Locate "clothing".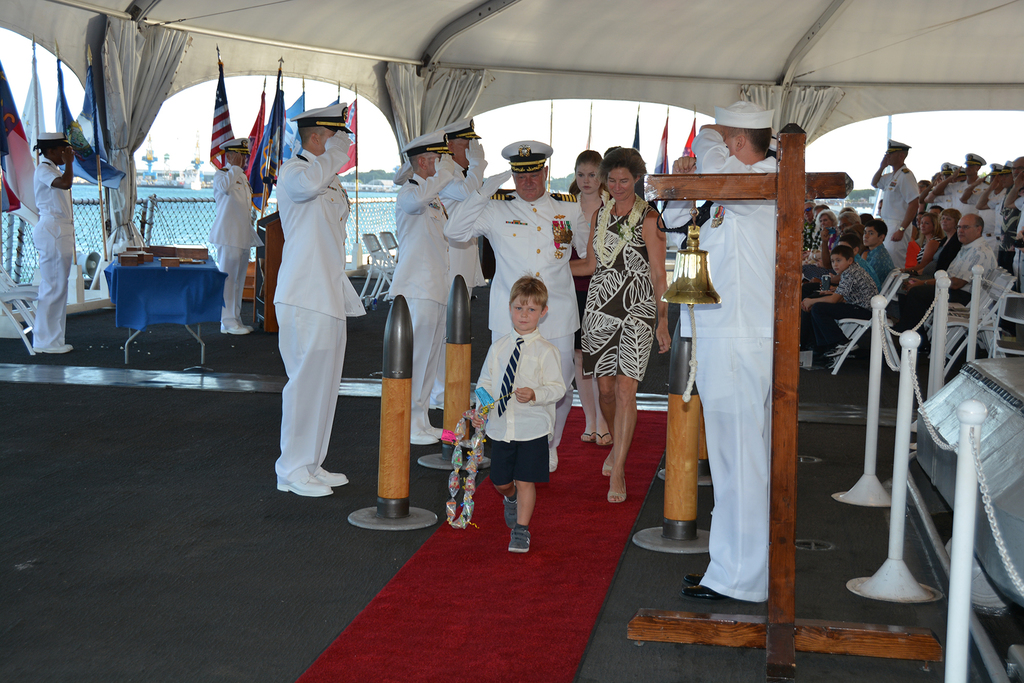
Bounding box: box=[268, 147, 368, 488].
